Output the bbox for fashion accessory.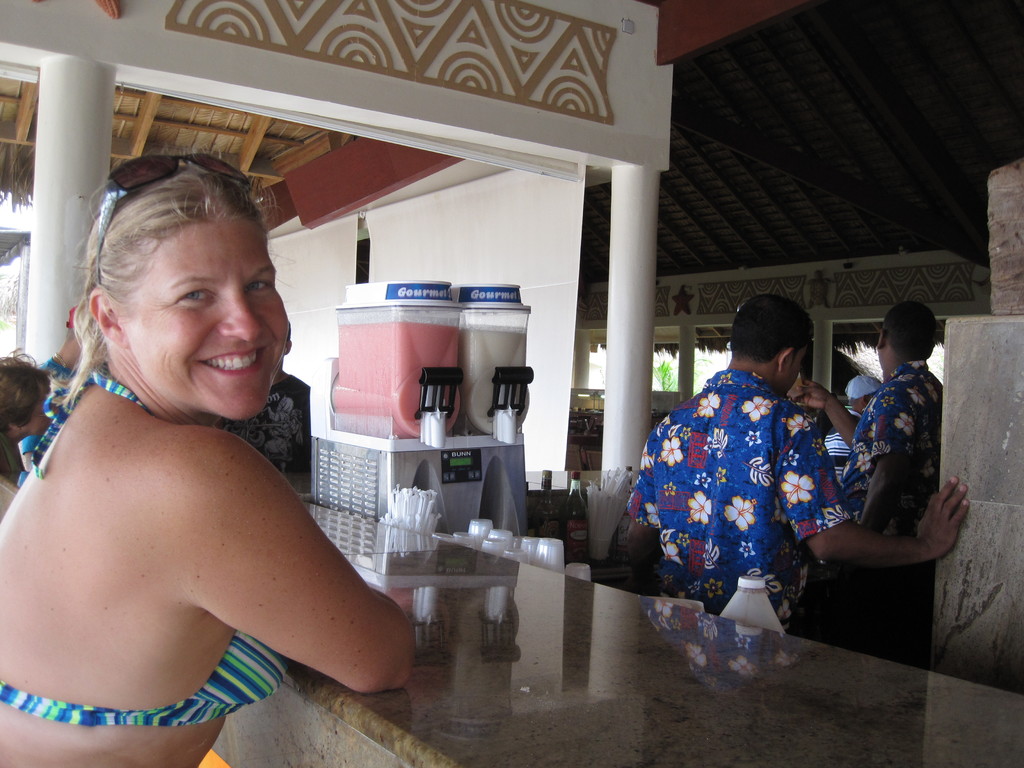
l=94, t=151, r=248, b=281.
